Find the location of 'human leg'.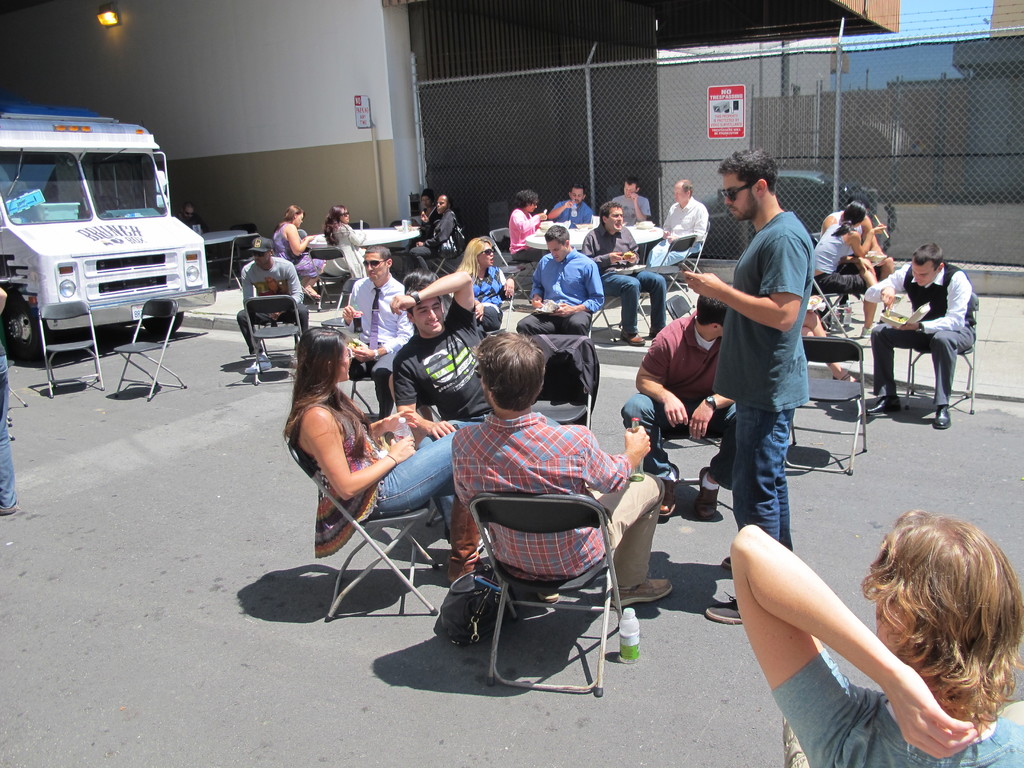
Location: {"x1": 801, "y1": 323, "x2": 812, "y2": 337}.
